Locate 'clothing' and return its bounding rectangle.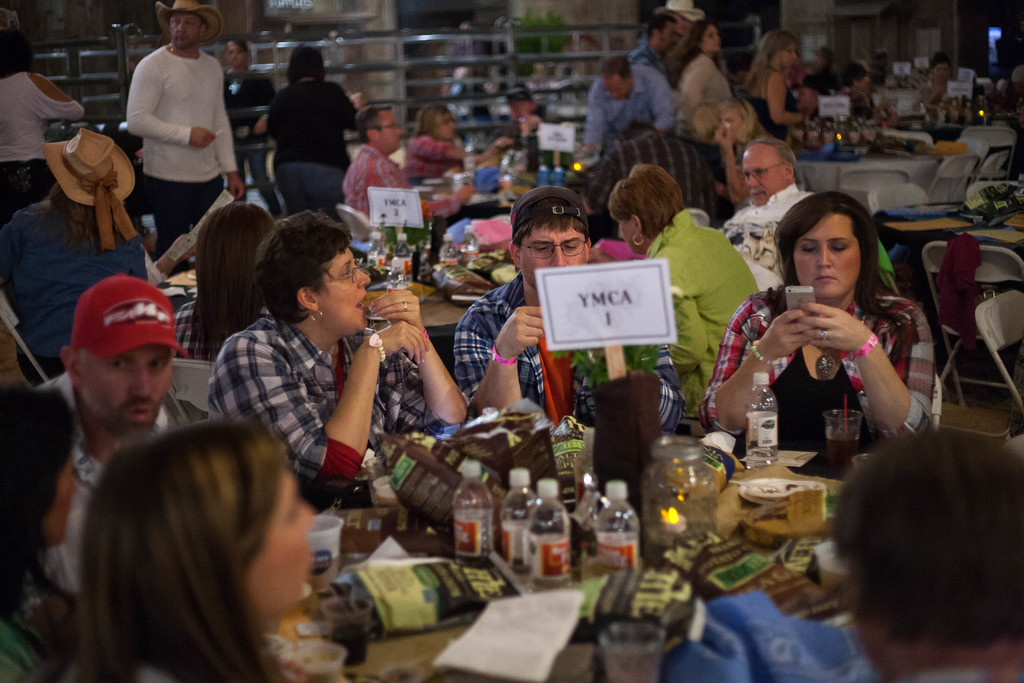
674, 44, 737, 138.
